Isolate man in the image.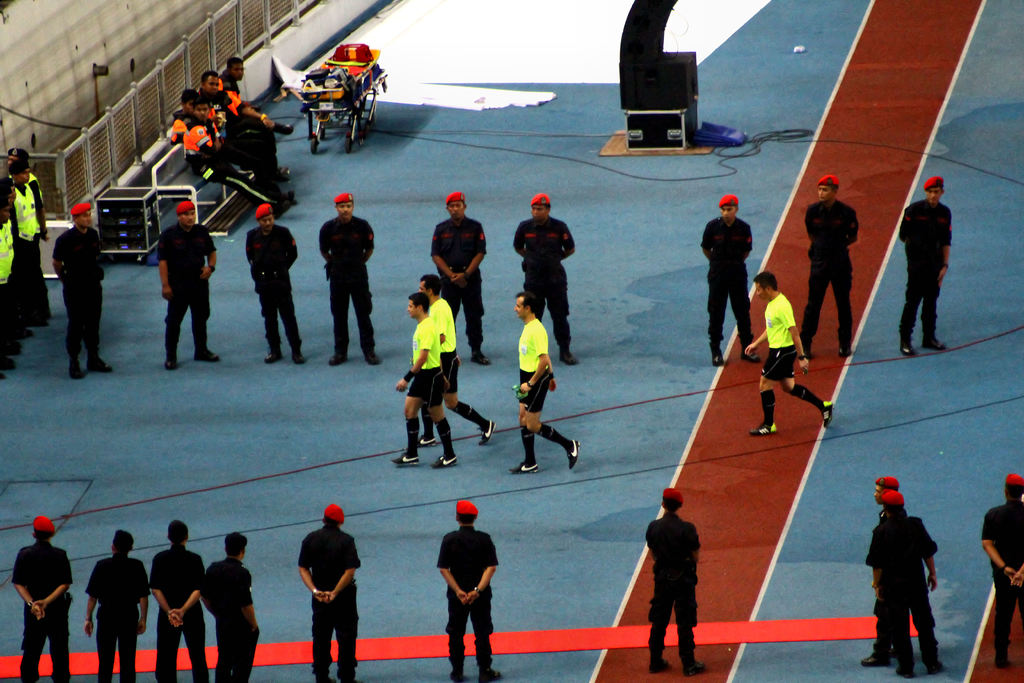
Isolated region: {"x1": 161, "y1": 198, "x2": 219, "y2": 374}.
